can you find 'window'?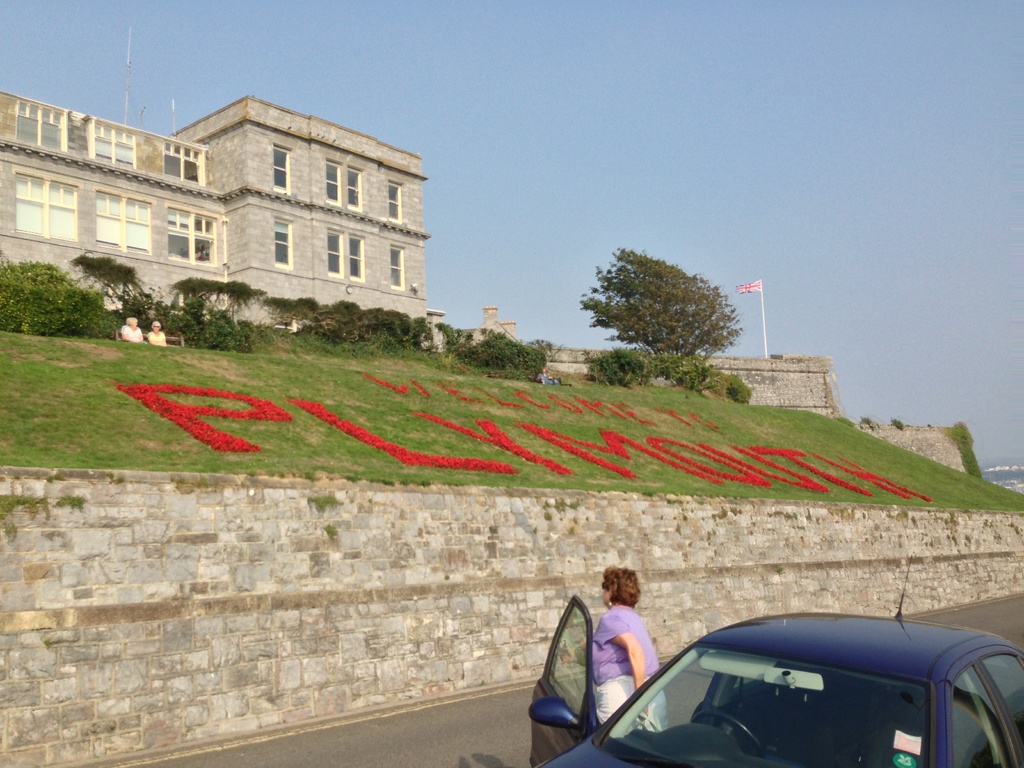
Yes, bounding box: bbox(354, 230, 365, 283).
